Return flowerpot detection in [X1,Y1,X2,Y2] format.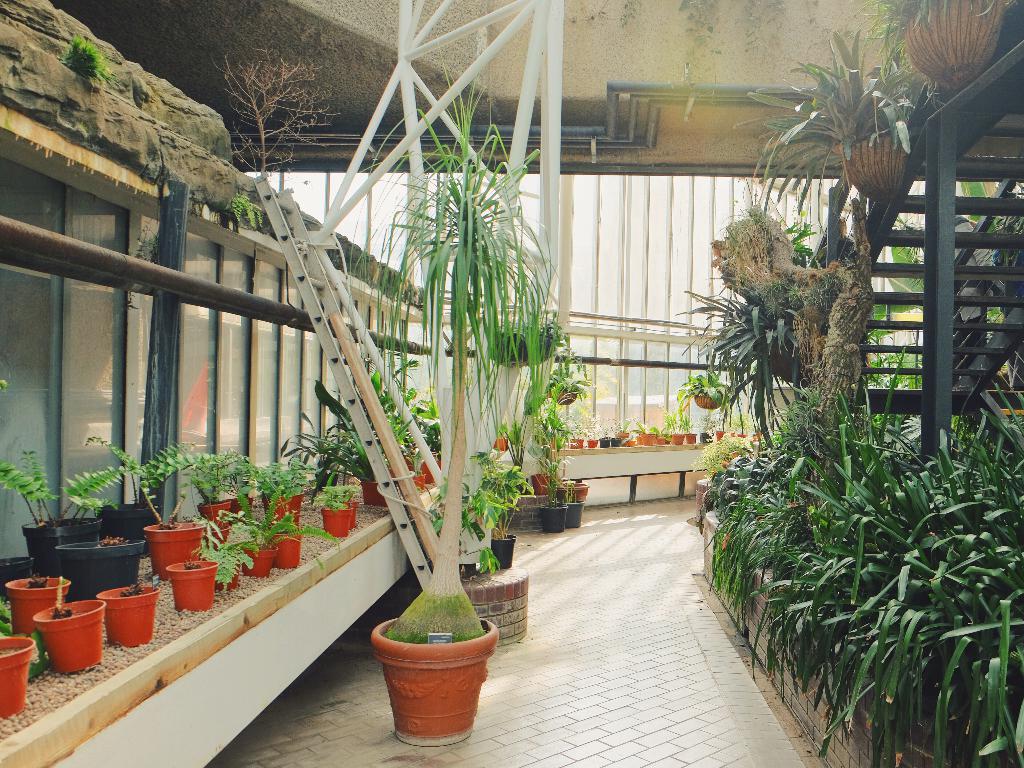
[587,436,599,448].
